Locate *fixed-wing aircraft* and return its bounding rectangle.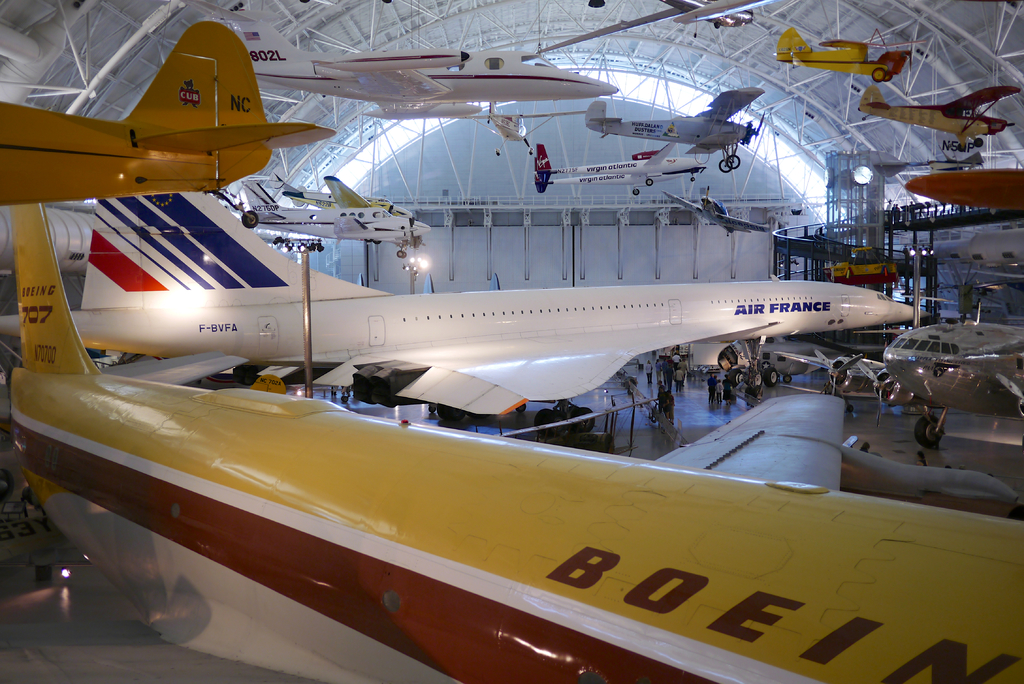
<region>532, 0, 771, 54</region>.
